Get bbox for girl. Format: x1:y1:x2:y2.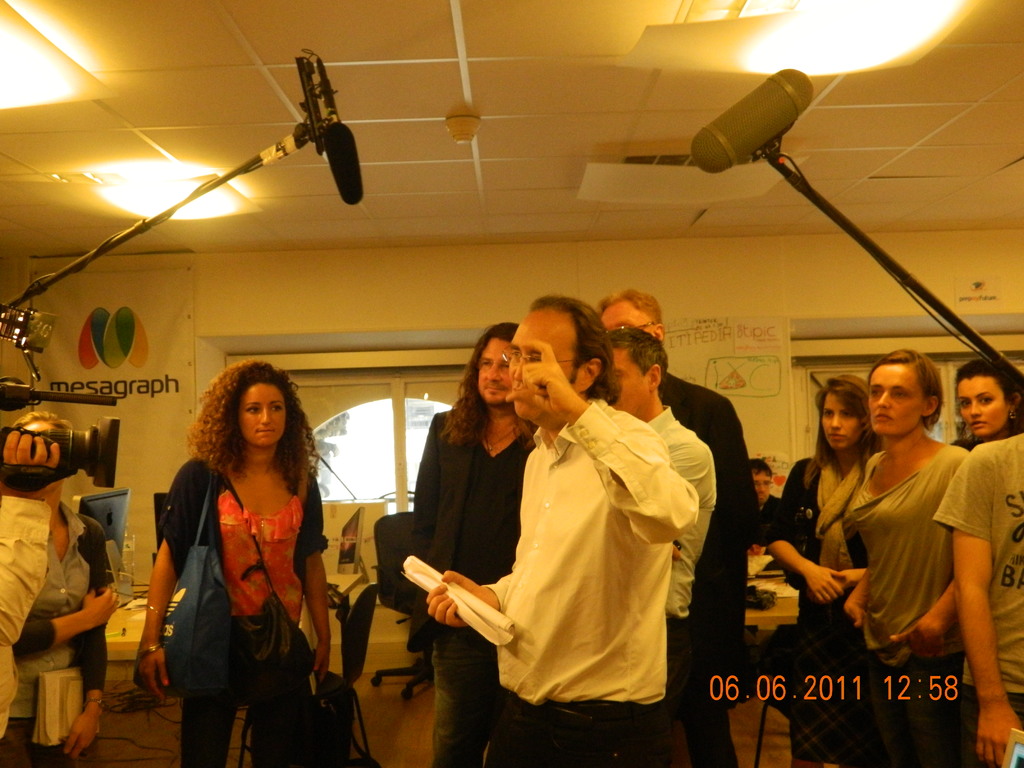
130:359:342:767.
